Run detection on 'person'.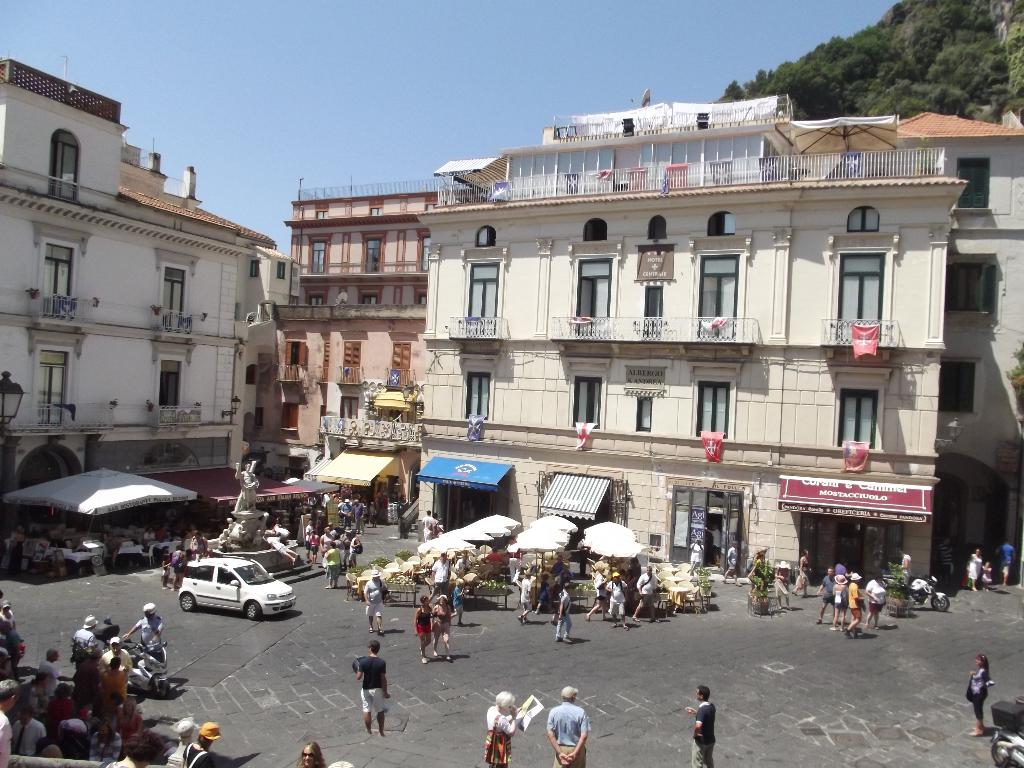
Result: 637,565,654,620.
